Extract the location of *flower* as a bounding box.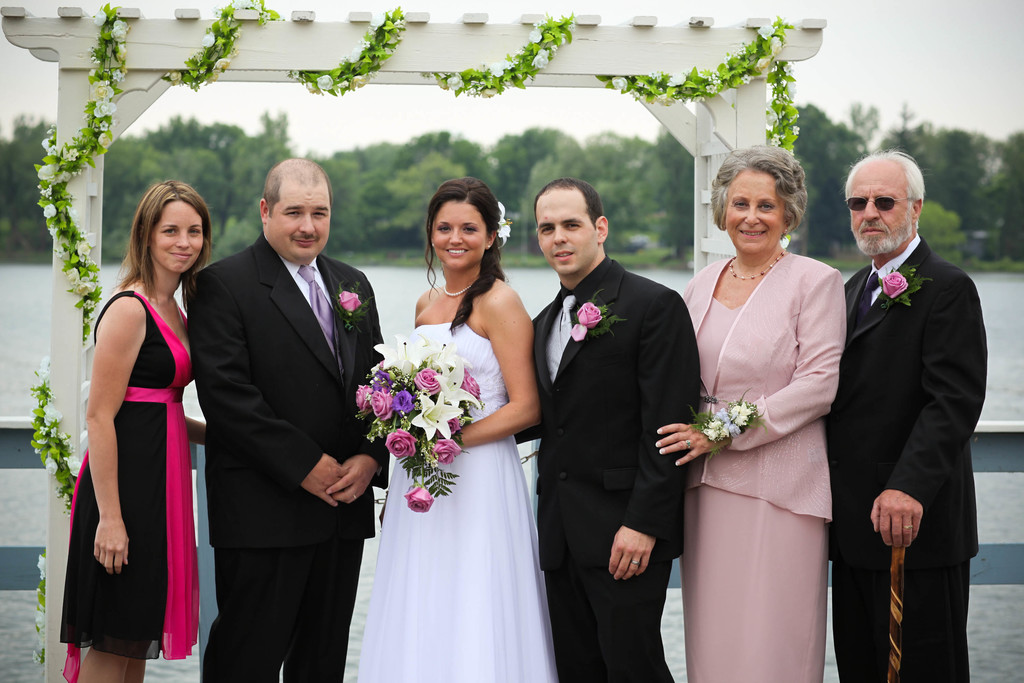
[left=705, top=74, right=725, bottom=92].
